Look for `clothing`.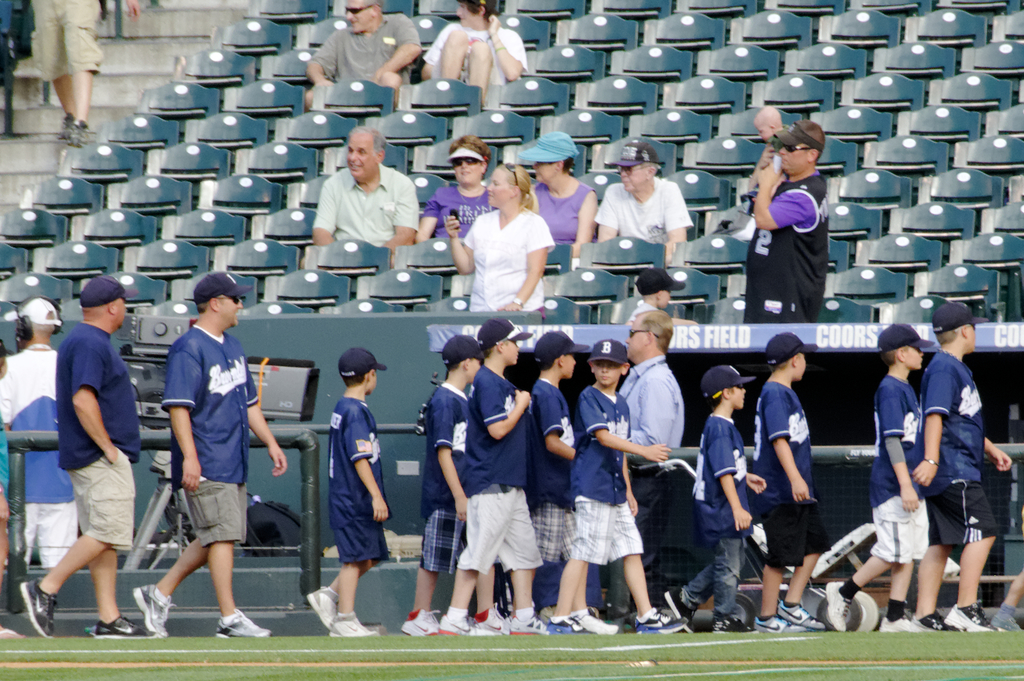
Found: pyautogui.locateOnScreen(420, 184, 497, 241).
